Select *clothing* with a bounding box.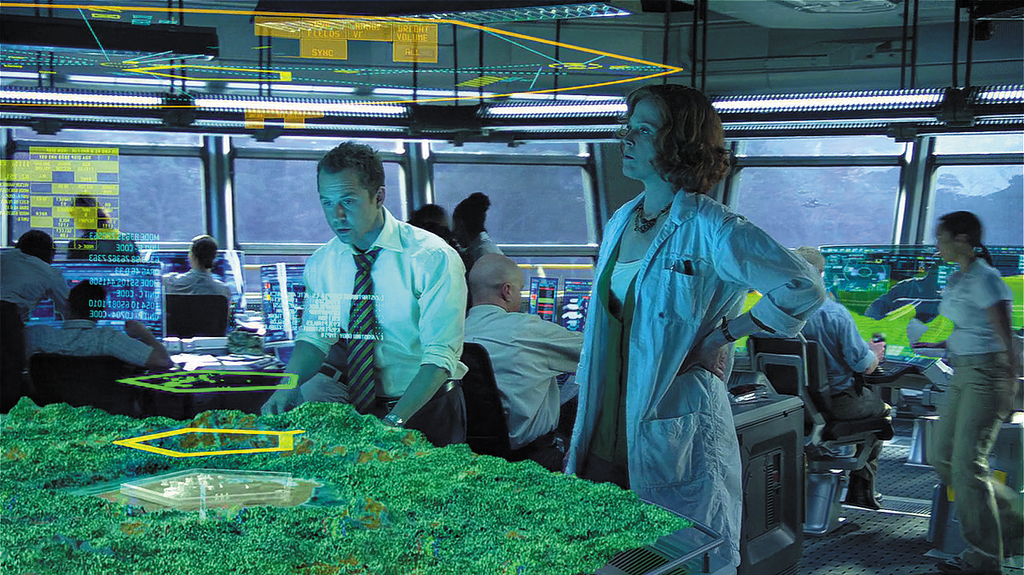
select_region(462, 308, 597, 468).
